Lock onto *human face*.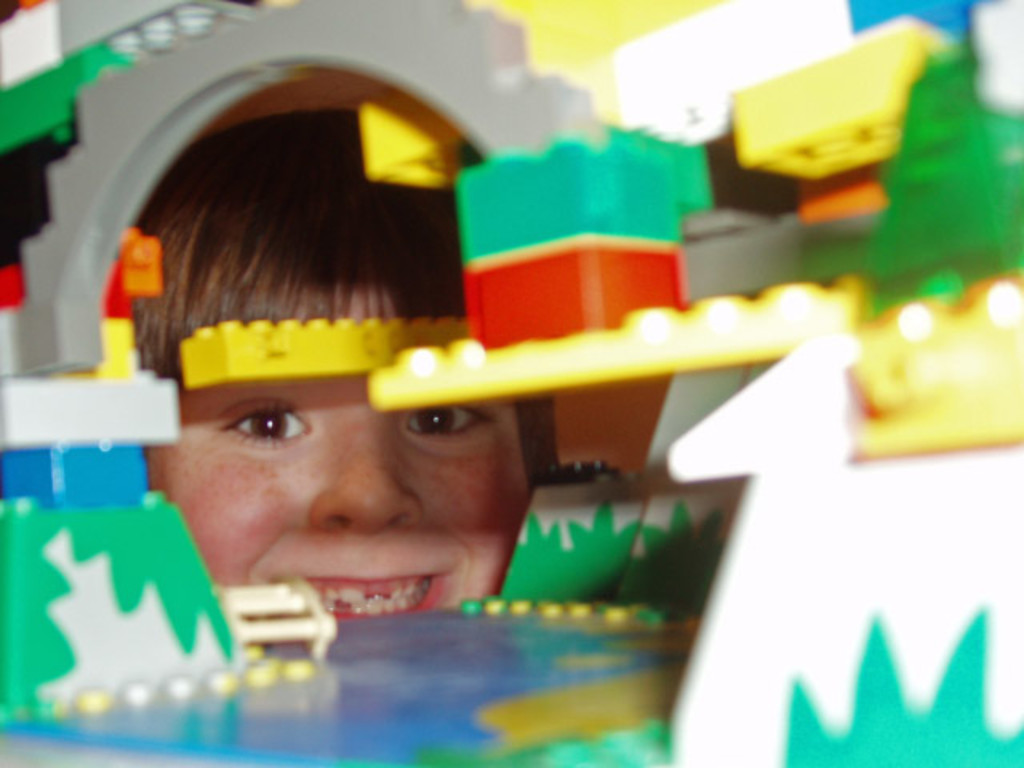
Locked: 144 294 531 621.
